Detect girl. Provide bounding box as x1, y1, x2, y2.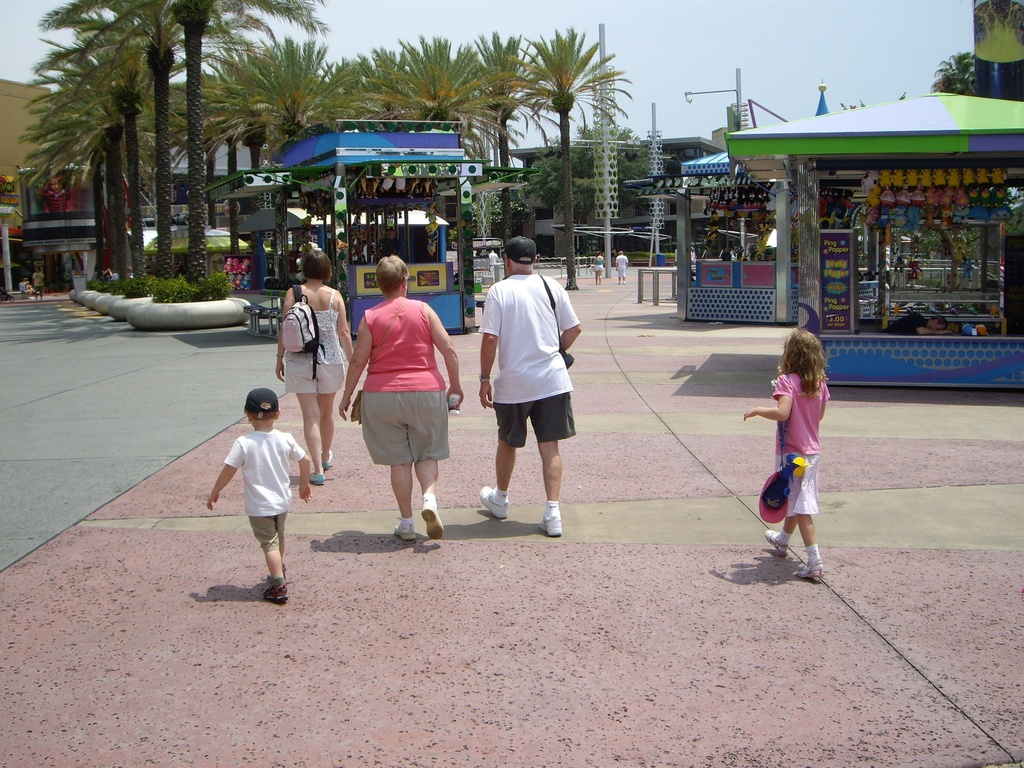
743, 323, 827, 577.
